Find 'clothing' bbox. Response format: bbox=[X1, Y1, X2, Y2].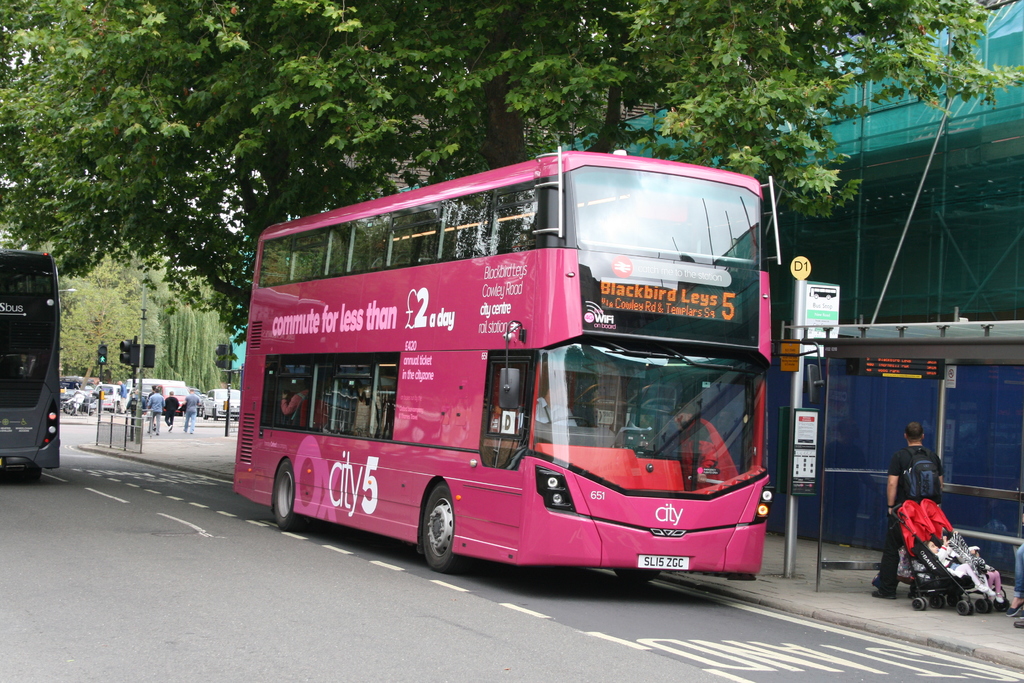
bbox=[179, 393, 202, 428].
